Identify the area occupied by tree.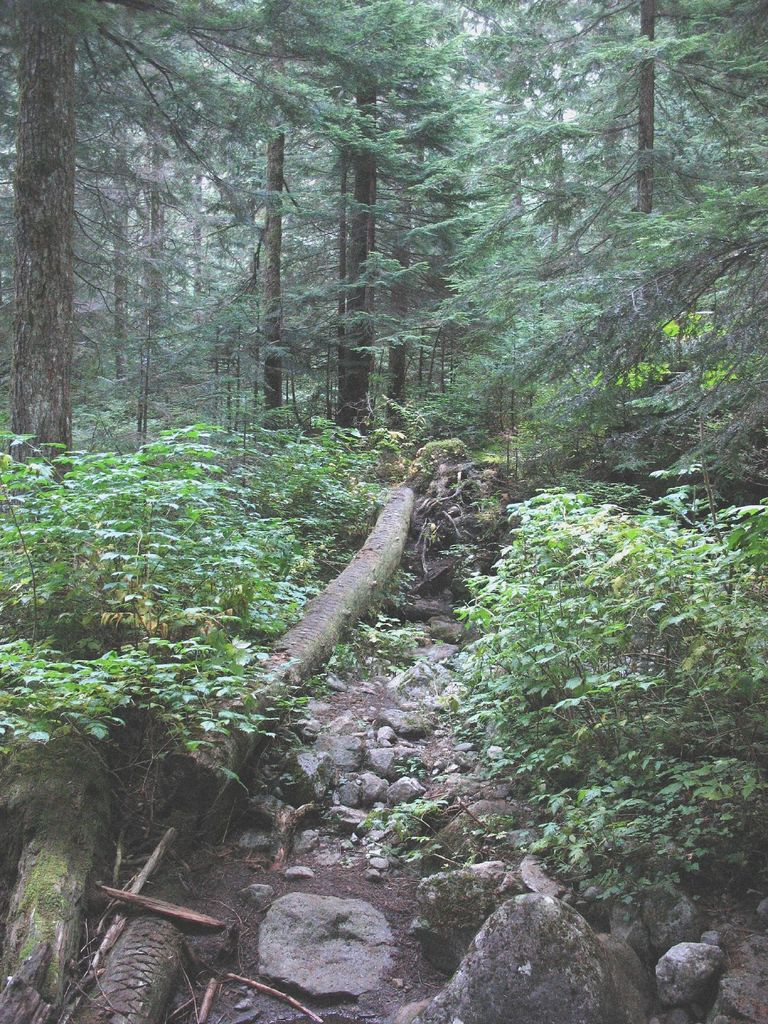
Area: (left=77, top=4, right=248, bottom=511).
